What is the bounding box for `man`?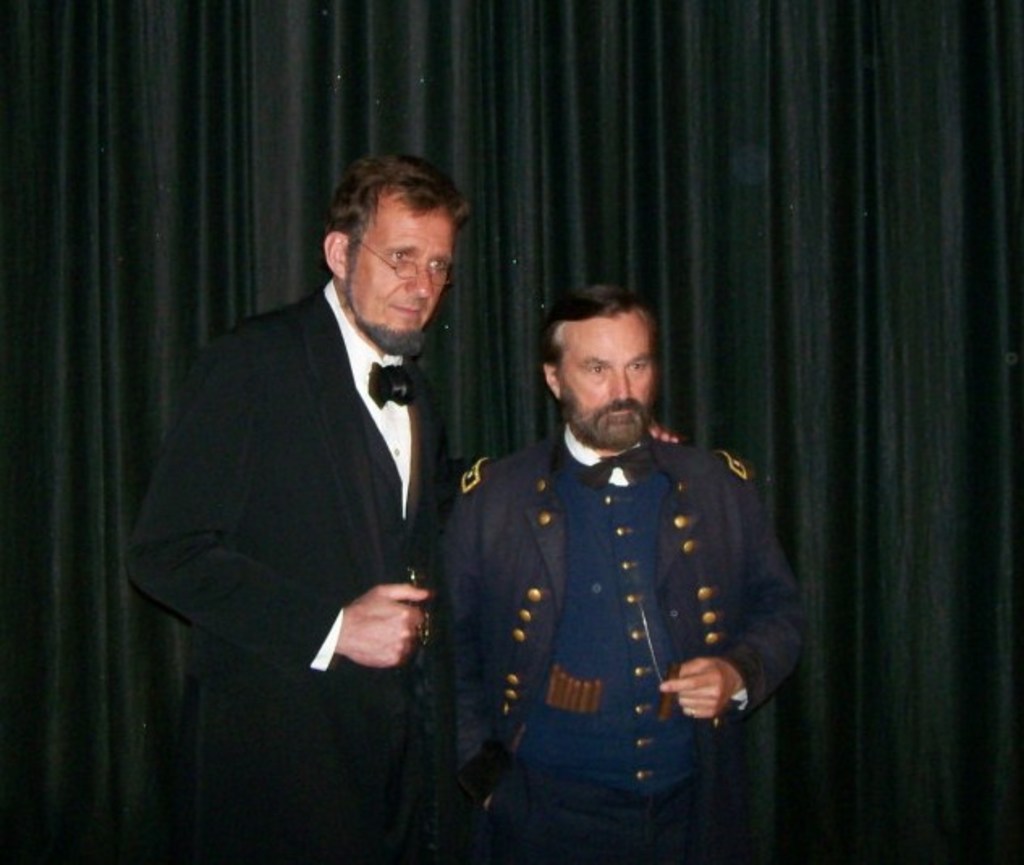
125/157/466/863.
